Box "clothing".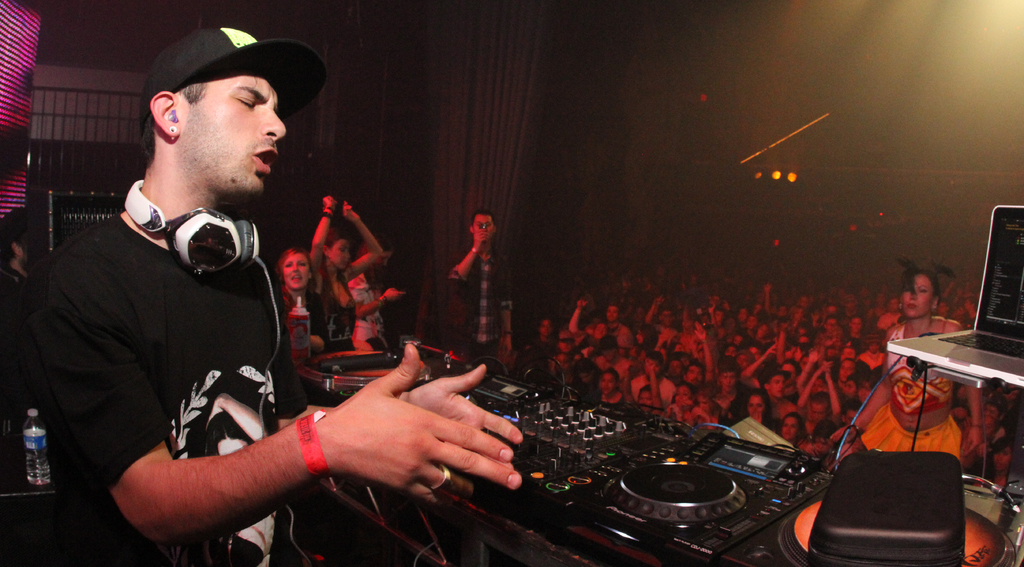
<bbox>852, 320, 965, 456</bbox>.
